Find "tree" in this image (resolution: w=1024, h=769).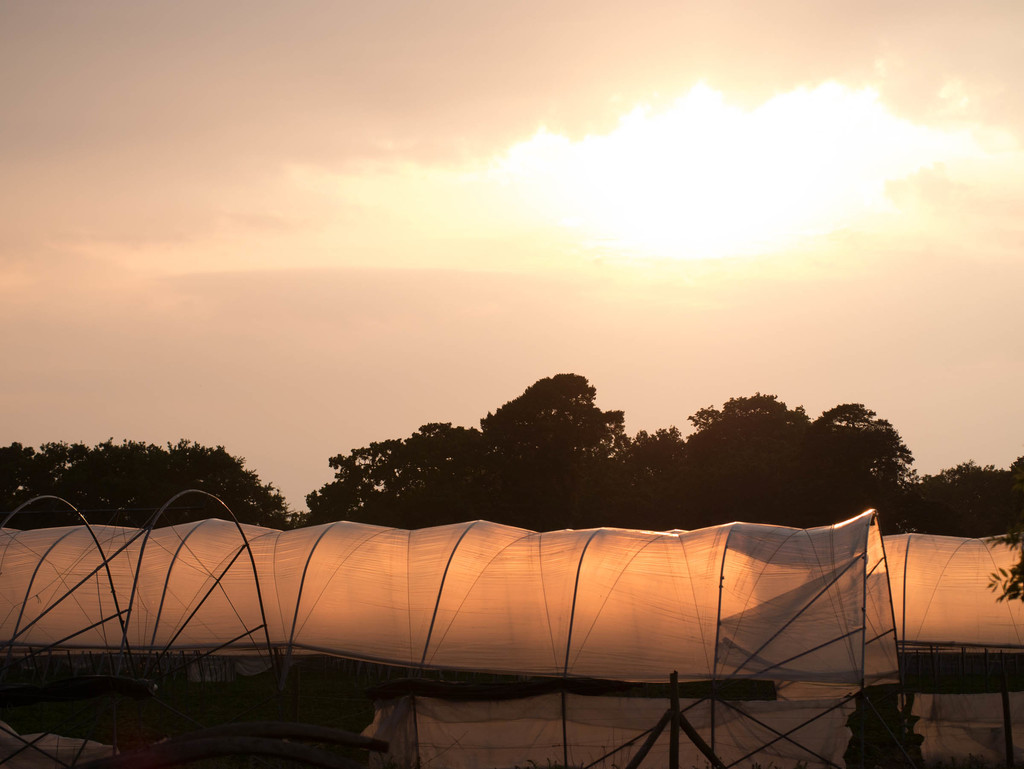
[904,459,998,538].
